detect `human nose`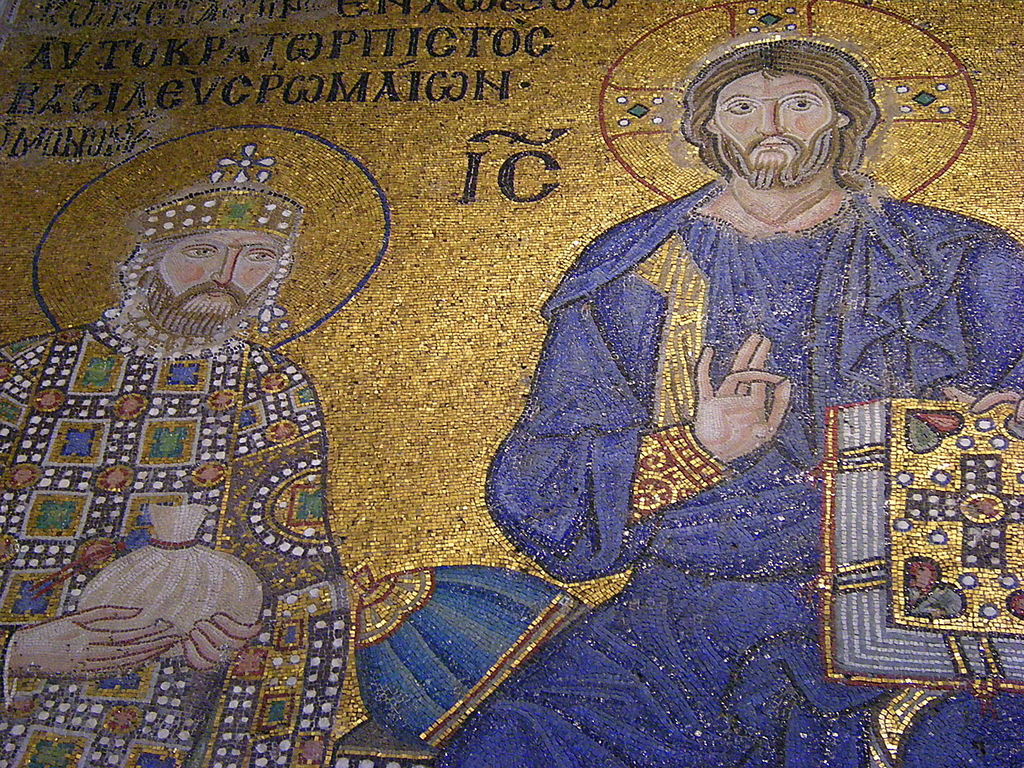
753 97 786 138
